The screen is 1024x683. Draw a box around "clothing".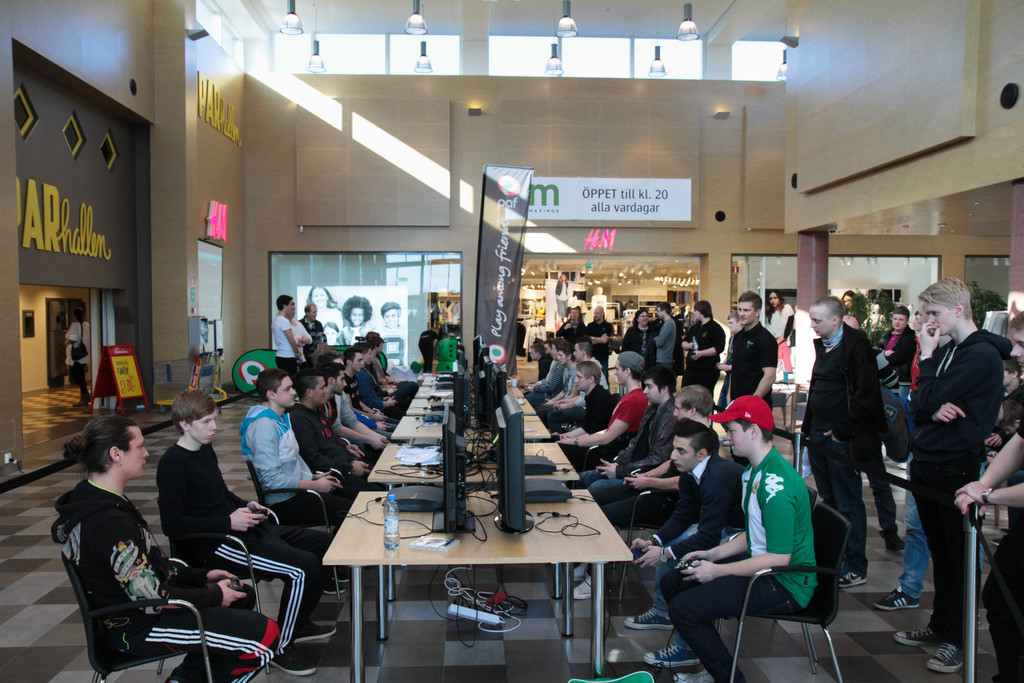
box(678, 313, 725, 398).
